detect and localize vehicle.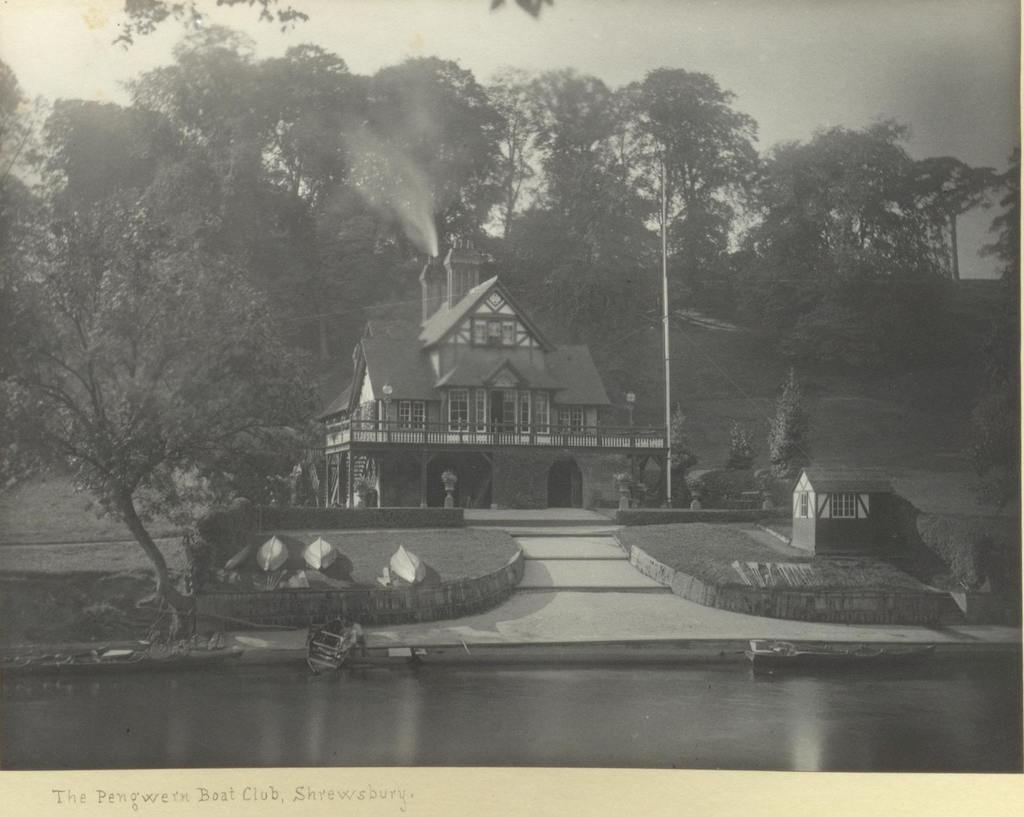
Localized at l=307, t=615, r=352, b=679.
